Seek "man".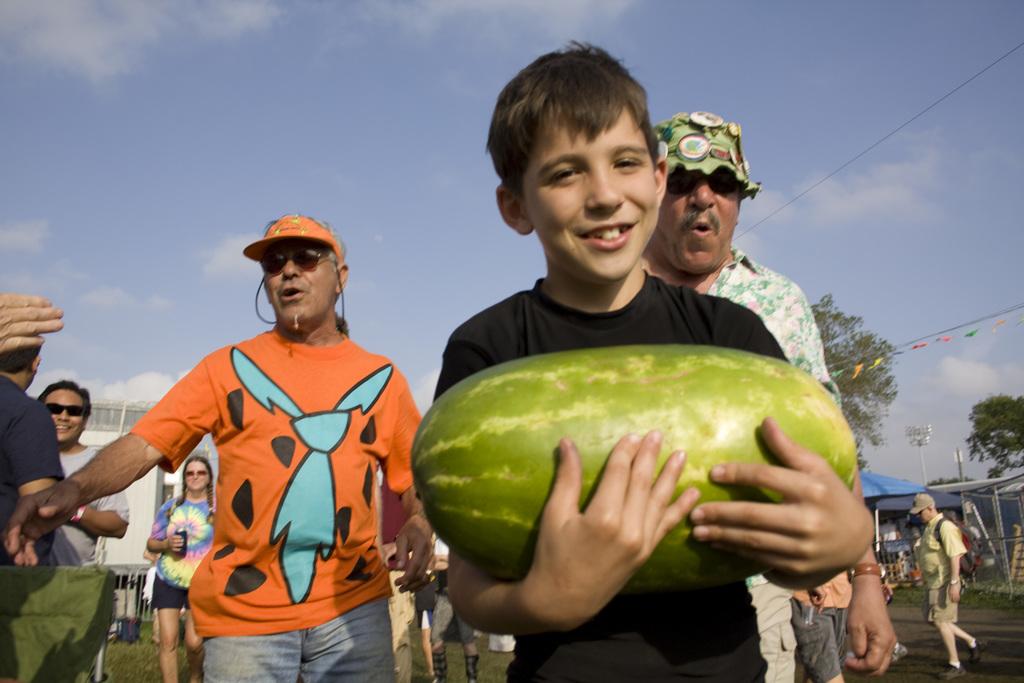
<bbox>69, 226, 424, 675</bbox>.
